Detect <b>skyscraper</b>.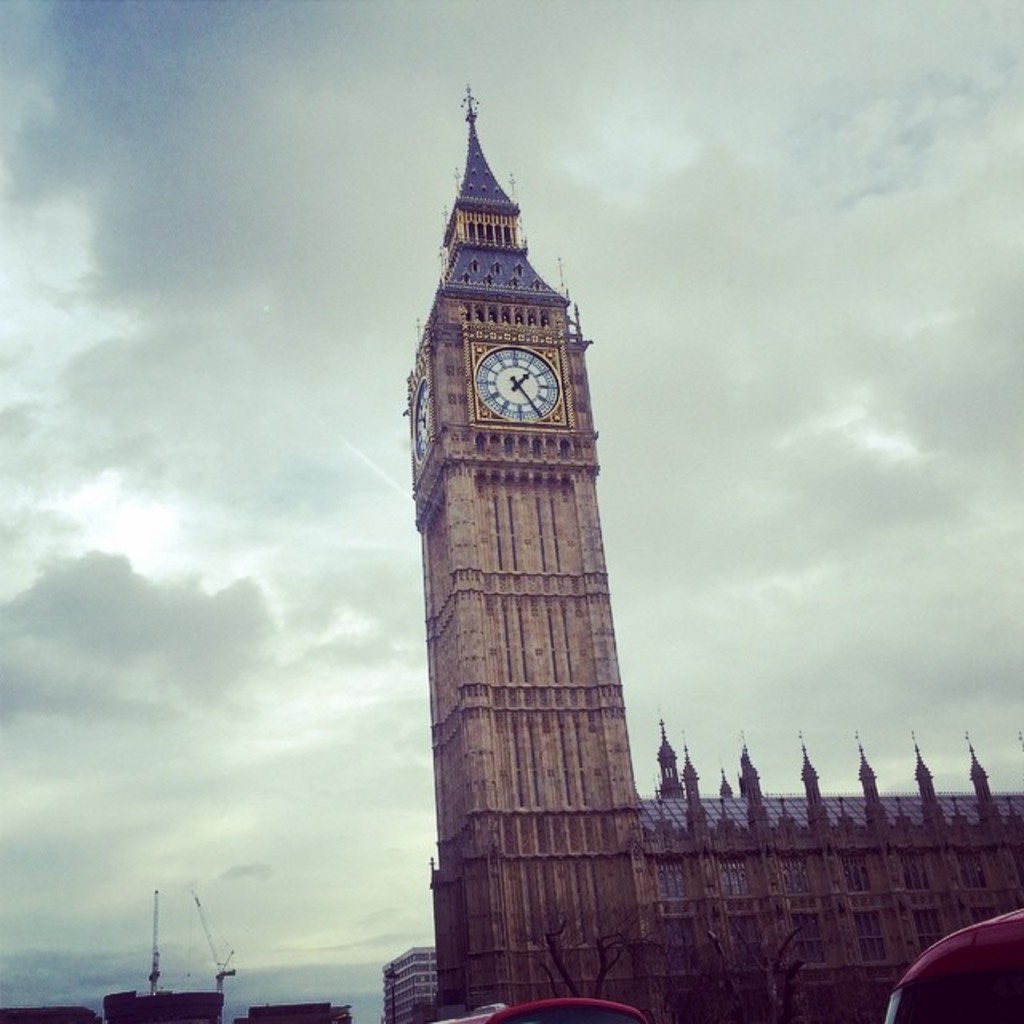
Detected at Rect(406, 82, 1022, 1022).
